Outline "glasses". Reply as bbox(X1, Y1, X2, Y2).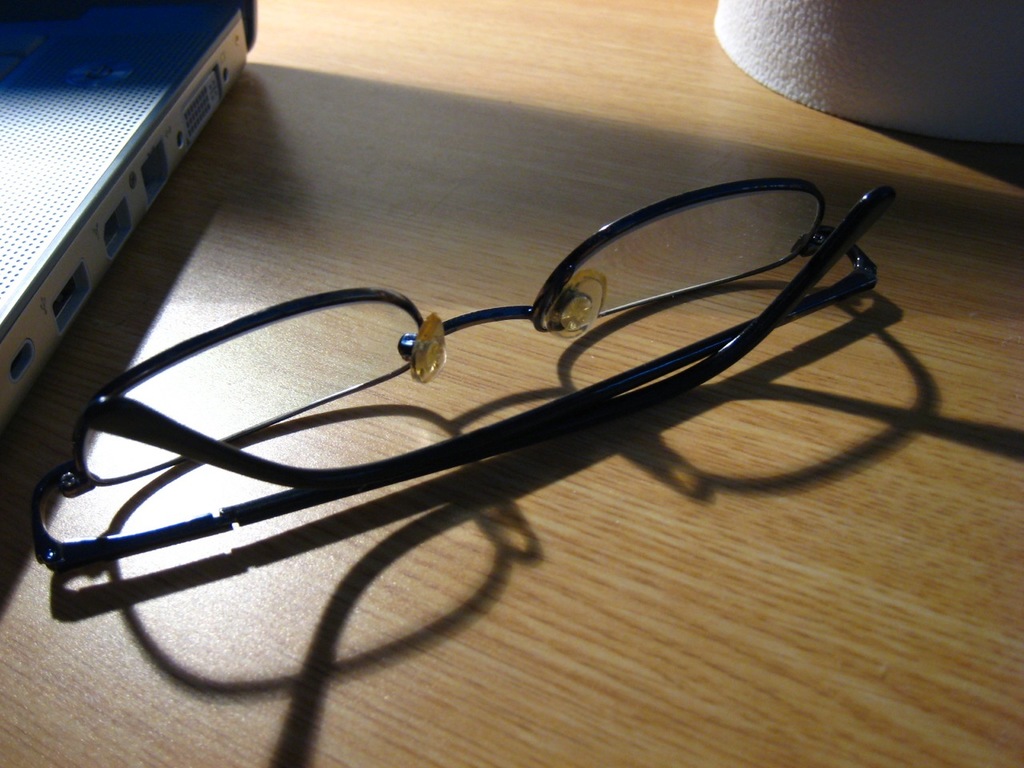
bbox(25, 173, 898, 568).
